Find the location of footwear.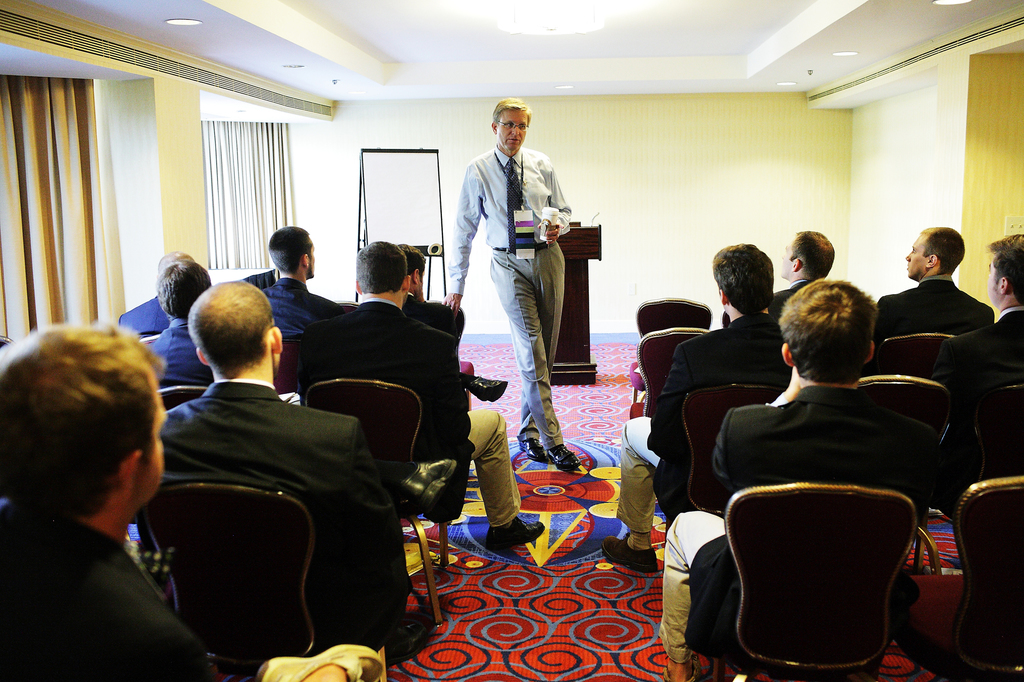
Location: crop(396, 459, 456, 516).
